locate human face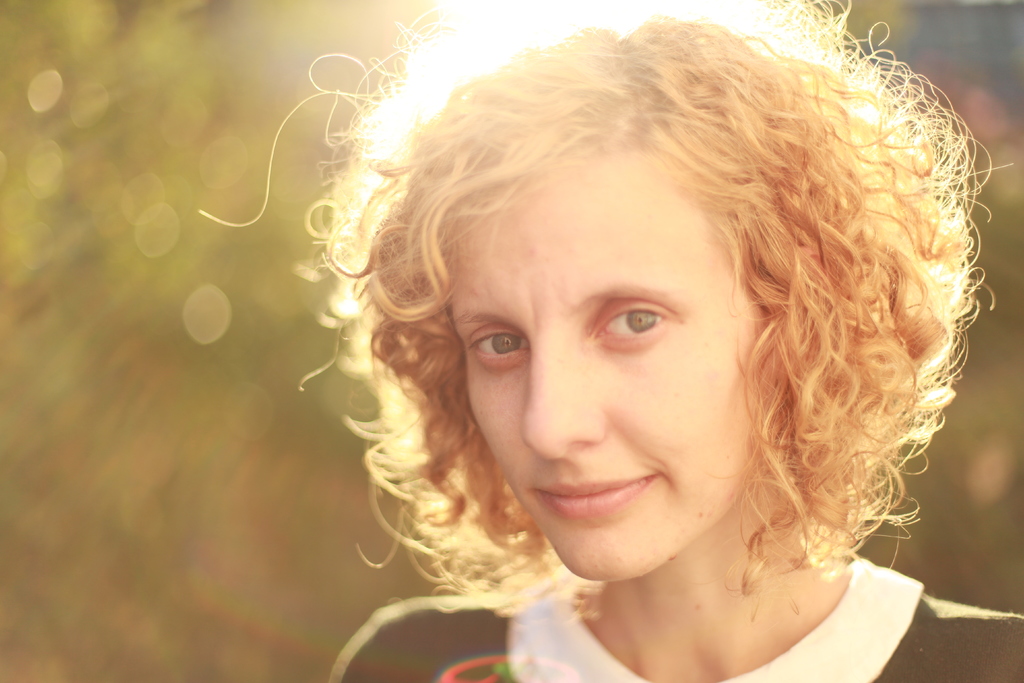
detection(447, 157, 765, 582)
